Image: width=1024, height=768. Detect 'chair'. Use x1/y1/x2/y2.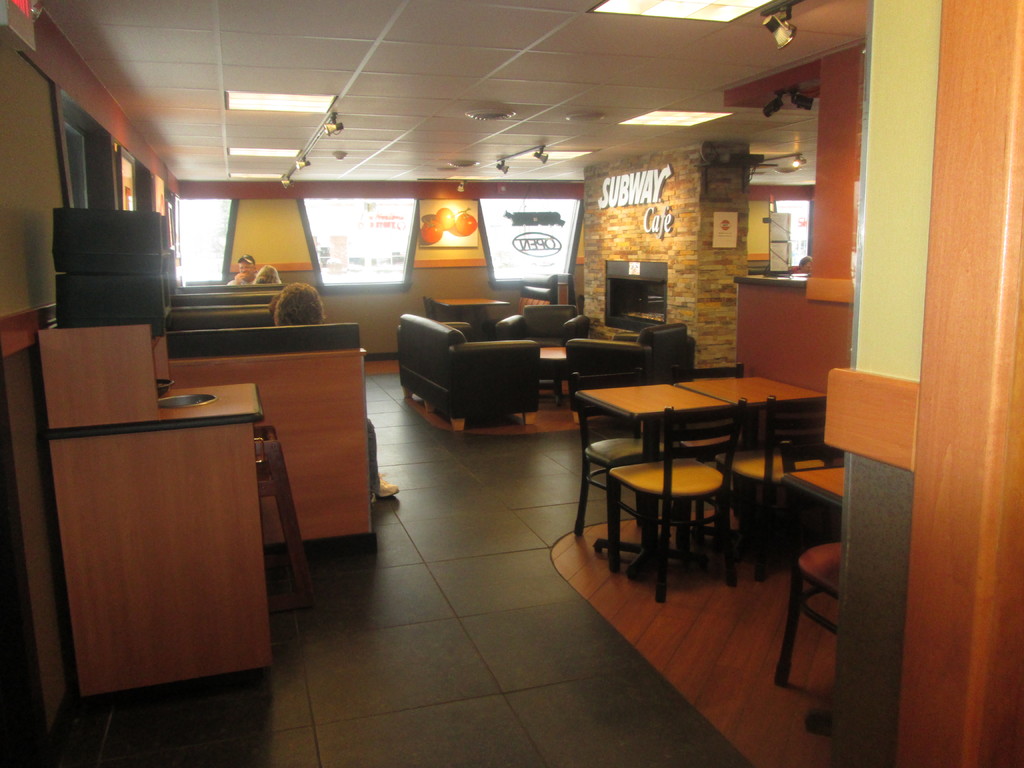
713/393/840/579.
